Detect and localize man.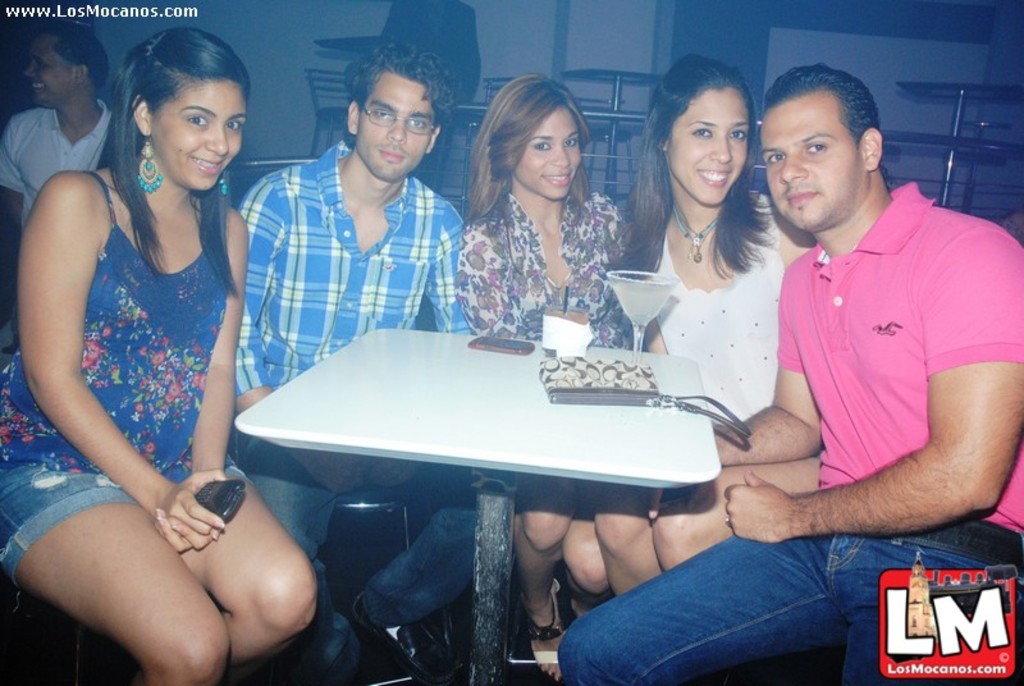
Localized at region(627, 73, 1004, 651).
